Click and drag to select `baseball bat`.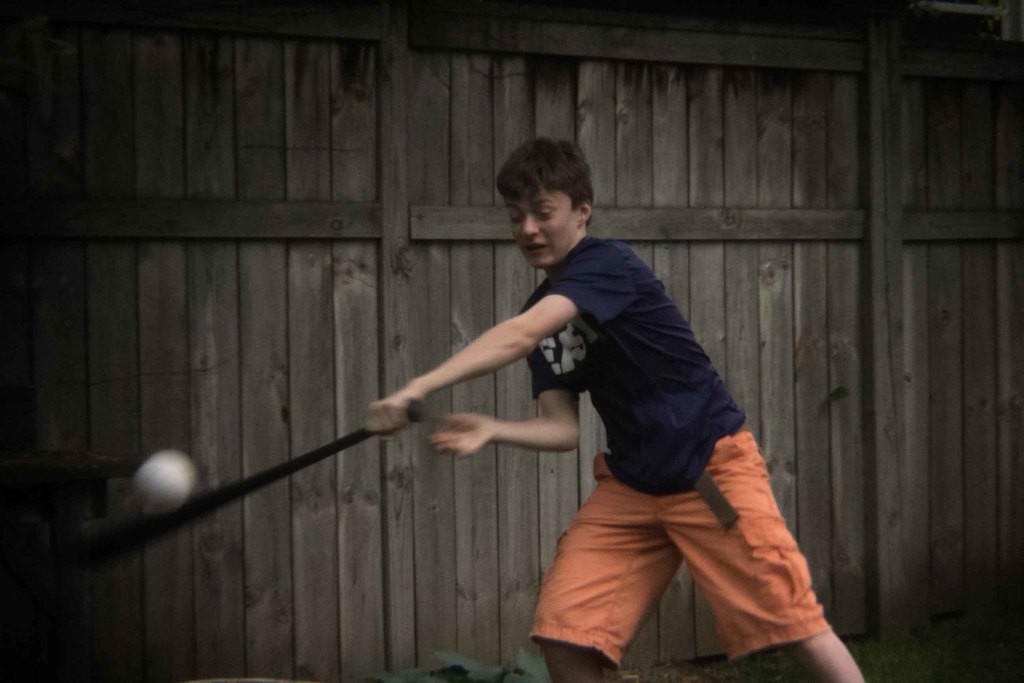
Selection: {"x1": 60, "y1": 400, "x2": 428, "y2": 577}.
